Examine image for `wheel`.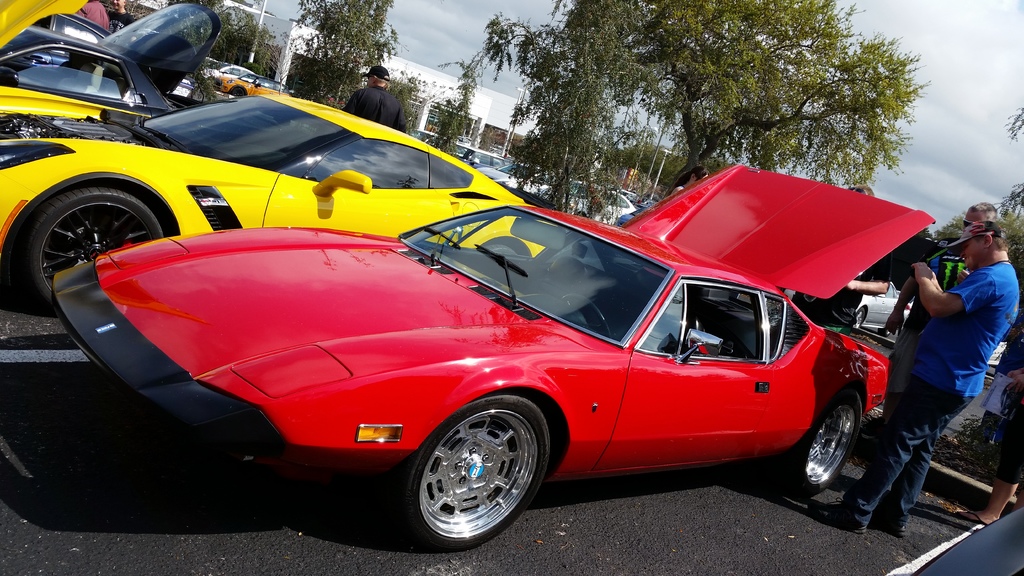
Examination result: (394, 395, 545, 543).
